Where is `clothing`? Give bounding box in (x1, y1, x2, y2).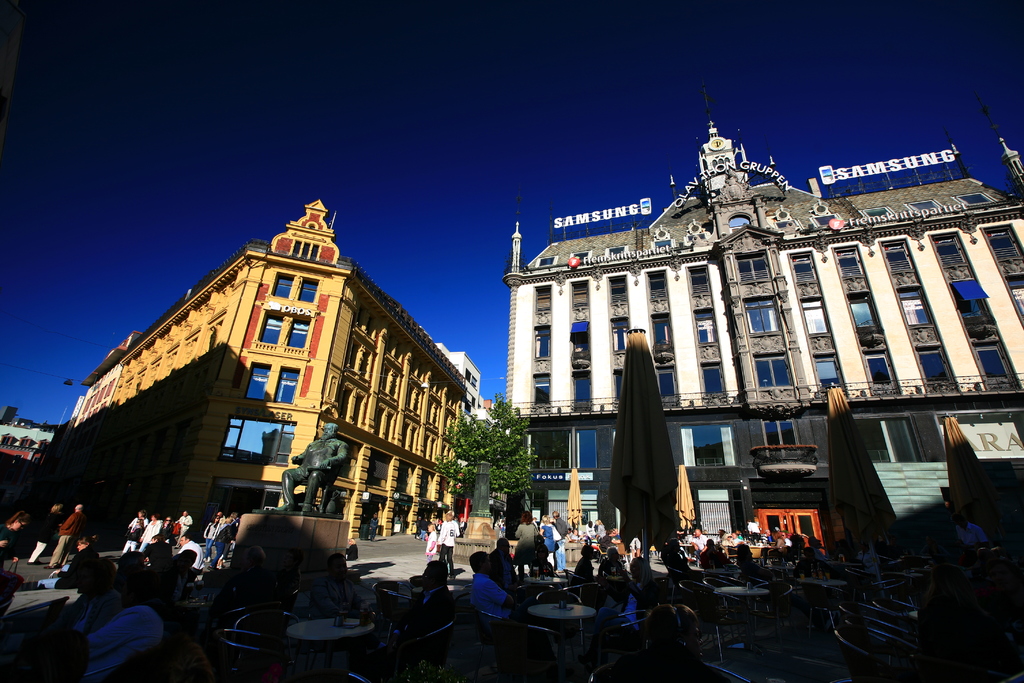
(131, 518, 168, 551).
